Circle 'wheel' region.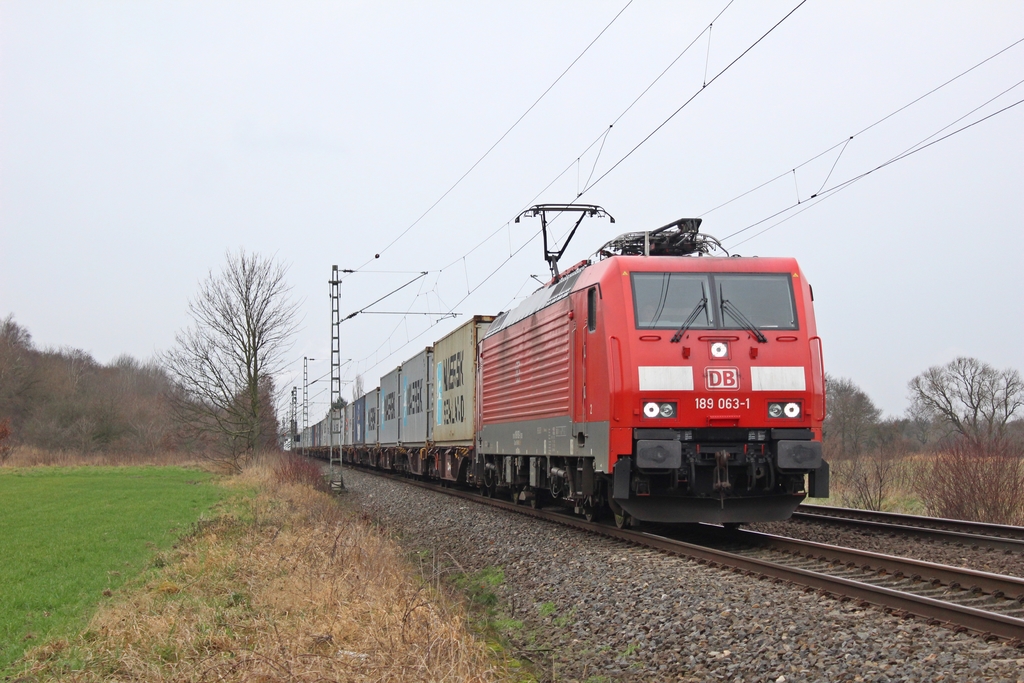
Region: [445,479,451,490].
